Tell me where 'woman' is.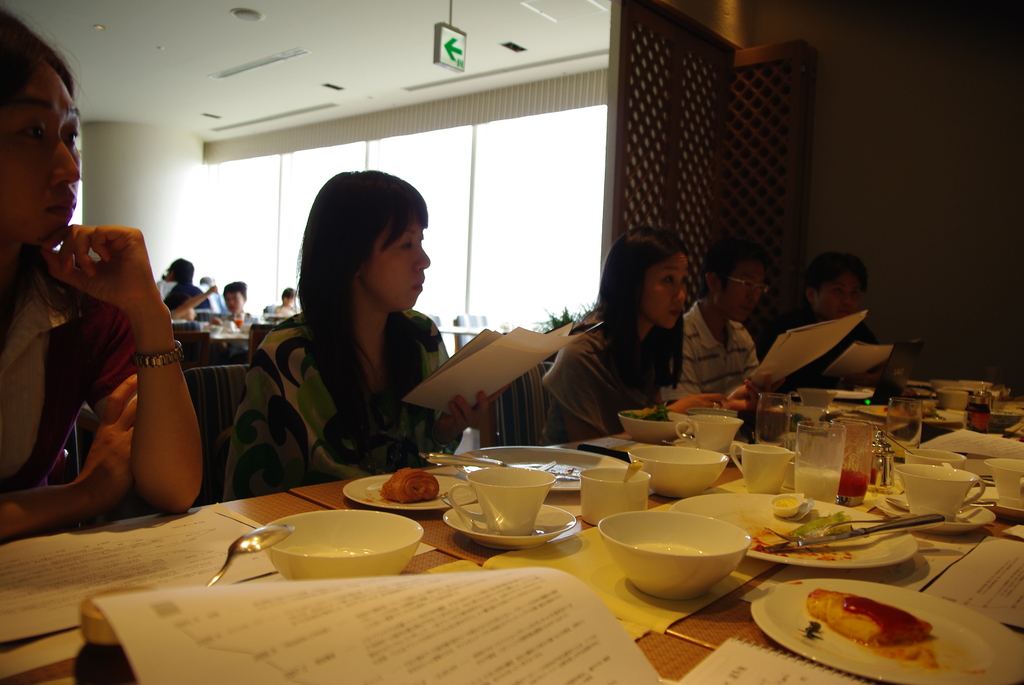
'woman' is at (left=261, top=177, right=469, bottom=484).
